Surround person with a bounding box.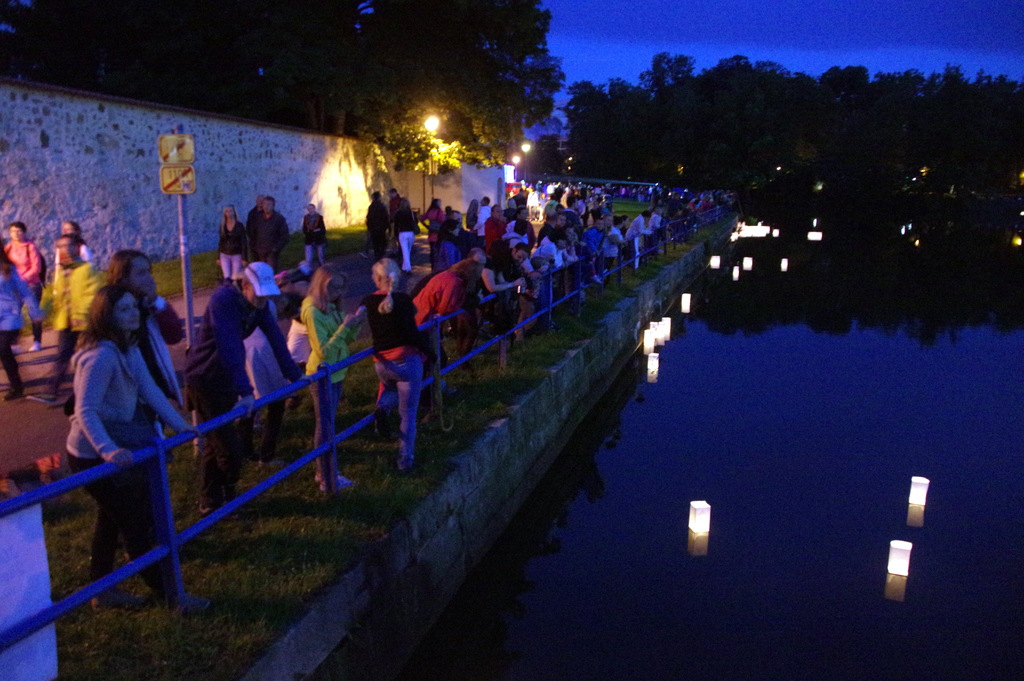
Rect(184, 260, 294, 542).
